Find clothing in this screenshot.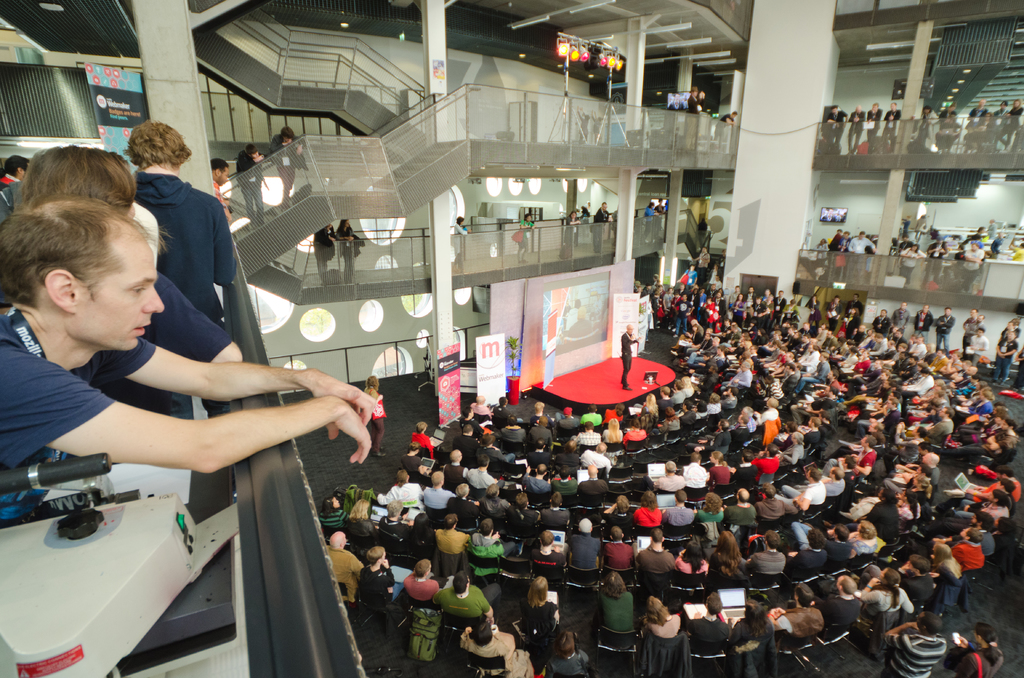
The bounding box for clothing is <region>314, 508, 350, 530</region>.
